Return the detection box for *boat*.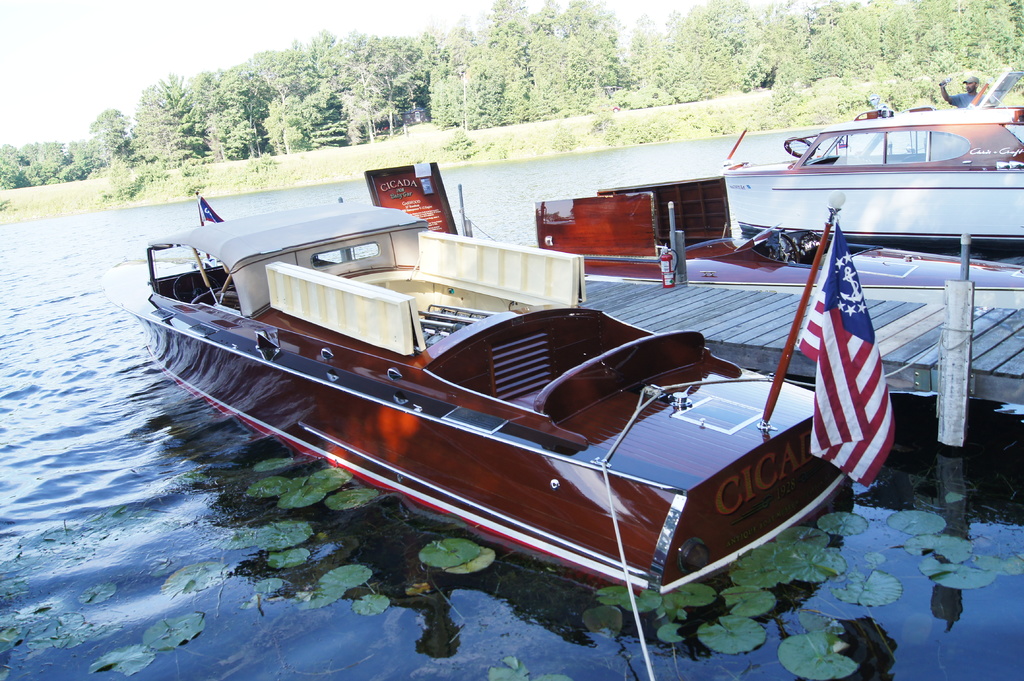
BBox(543, 177, 1023, 293).
